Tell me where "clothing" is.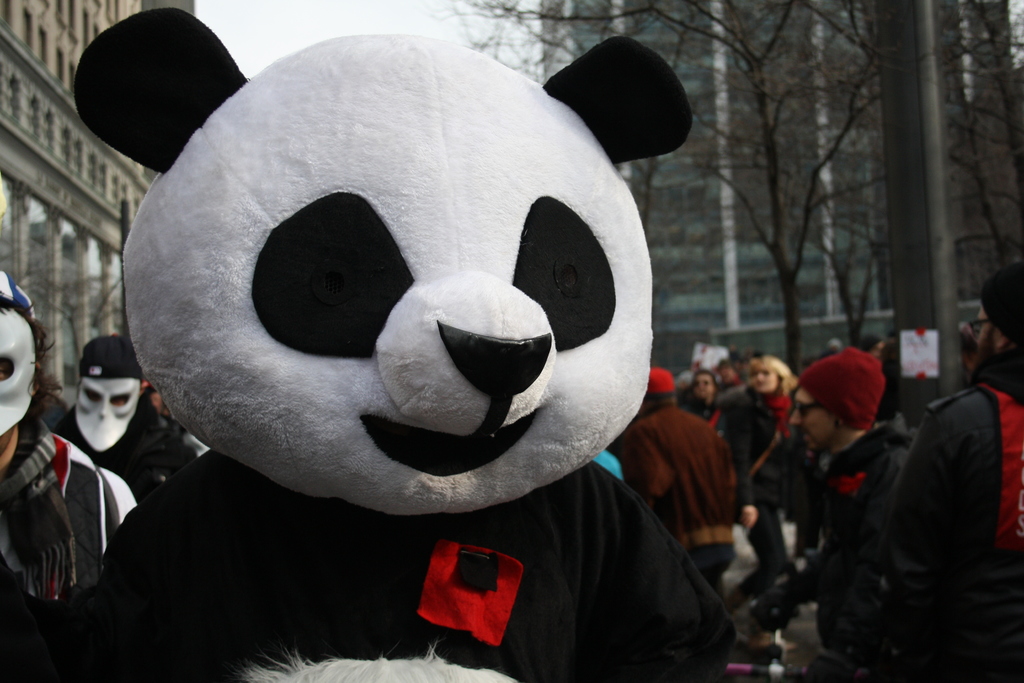
"clothing" is at 692/391/742/444.
